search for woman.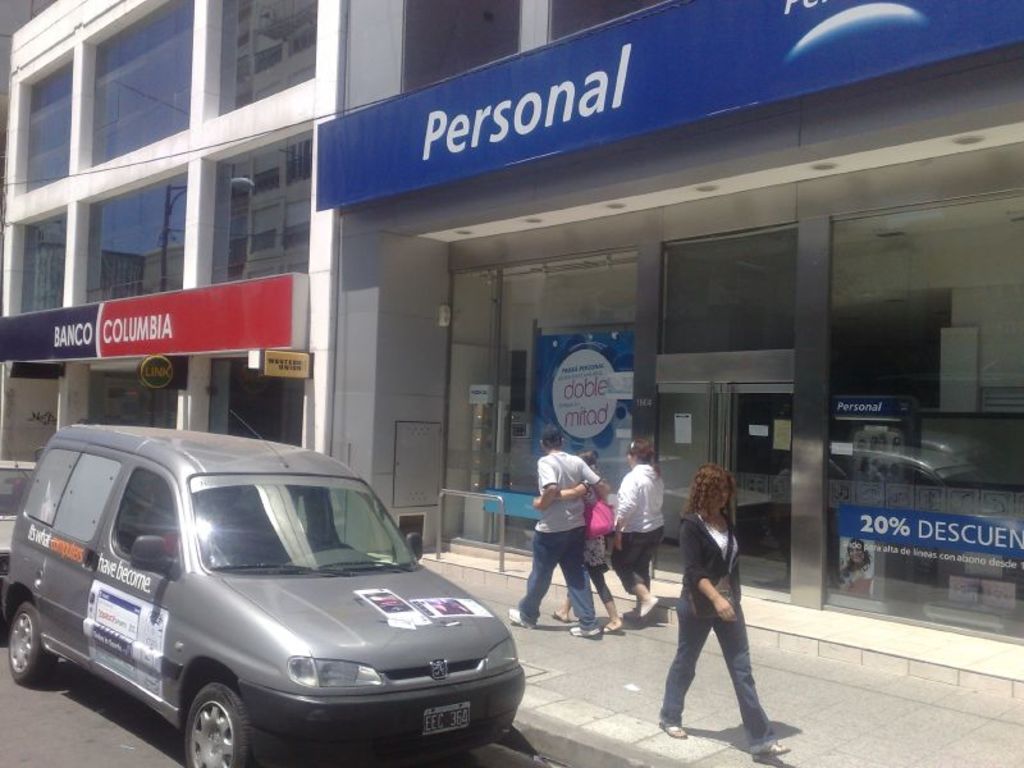
Found at 654, 456, 777, 762.
